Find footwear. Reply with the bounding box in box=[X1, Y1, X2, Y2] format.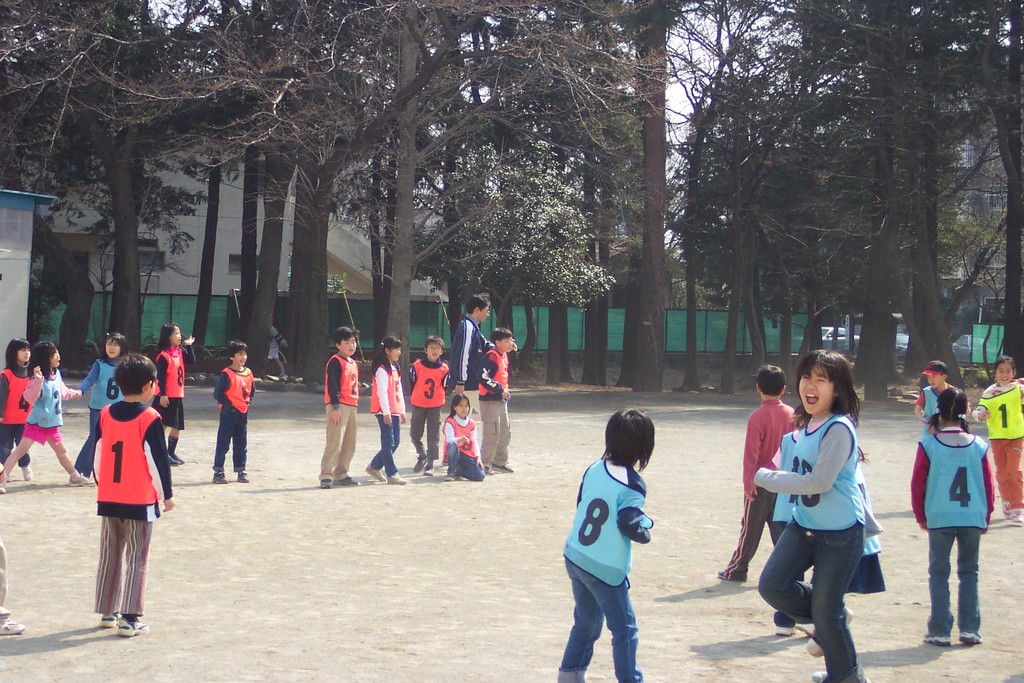
box=[320, 478, 335, 489].
